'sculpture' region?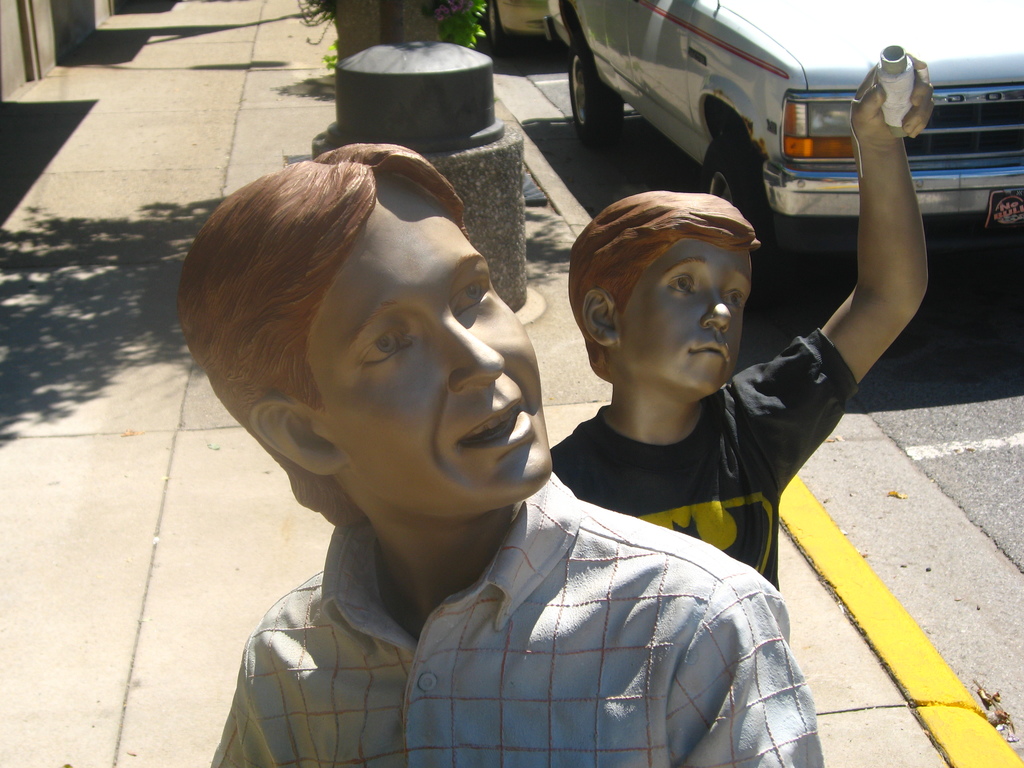
[547, 45, 941, 594]
